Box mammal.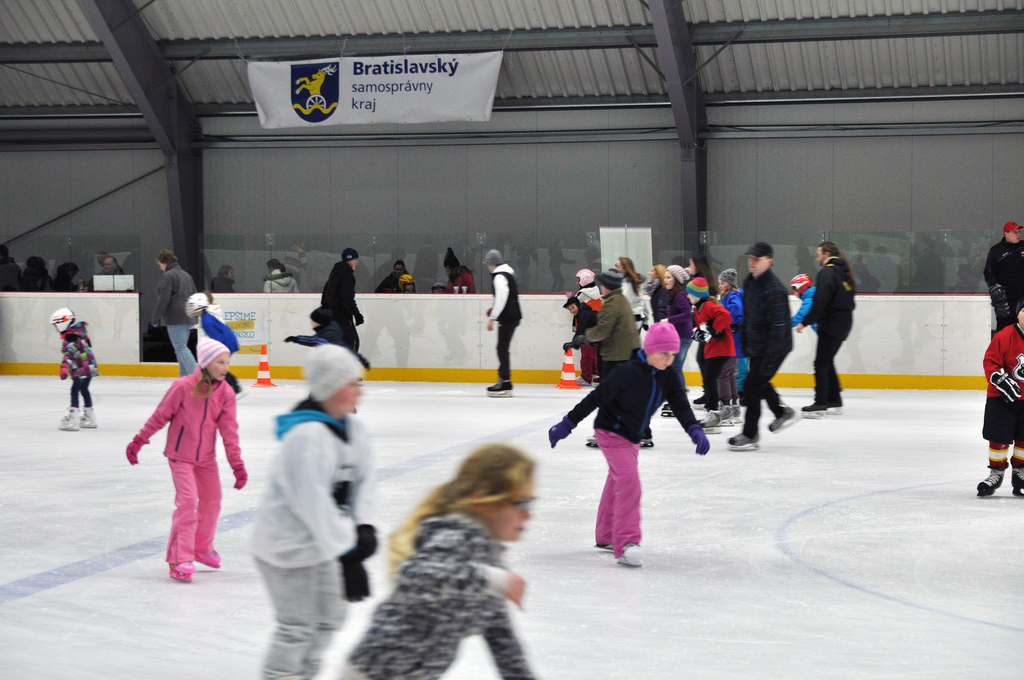
[184, 295, 243, 405].
